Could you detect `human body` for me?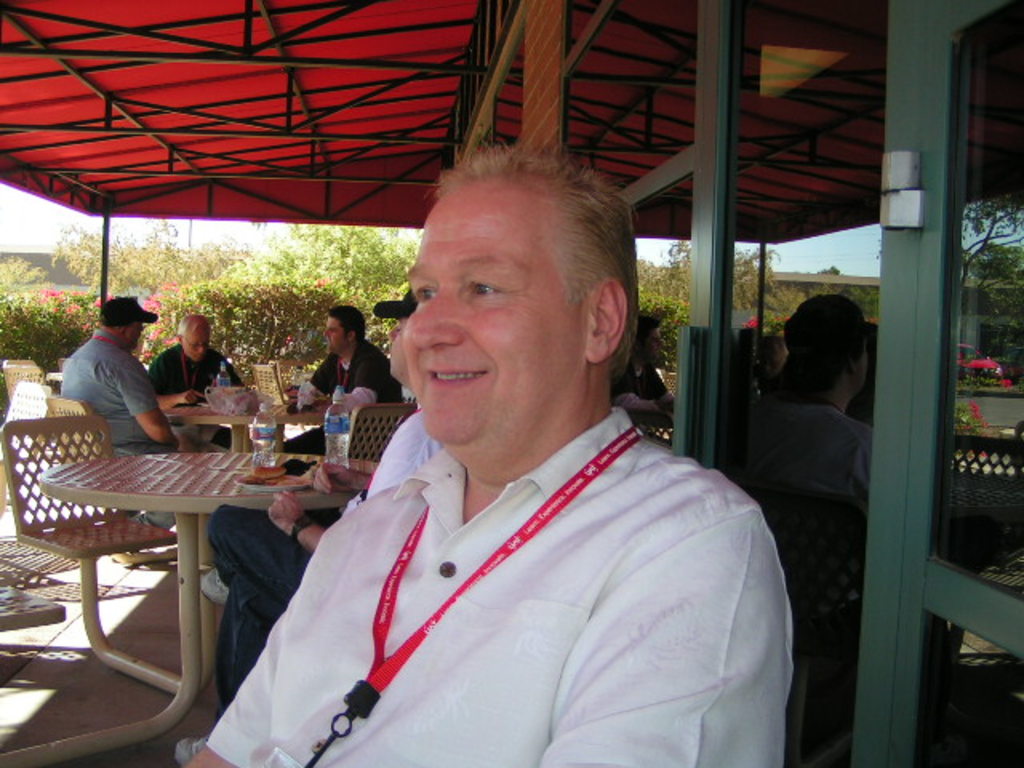
Detection result: (58, 288, 186, 531).
